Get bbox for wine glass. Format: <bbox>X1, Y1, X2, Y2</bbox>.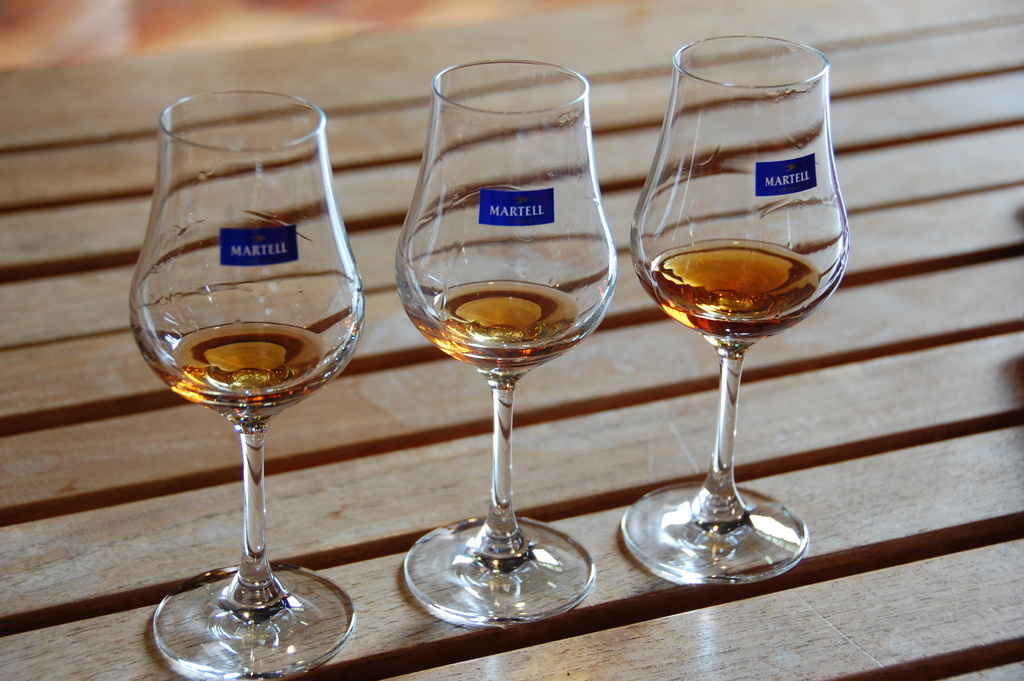
<bbox>618, 38, 849, 584</bbox>.
